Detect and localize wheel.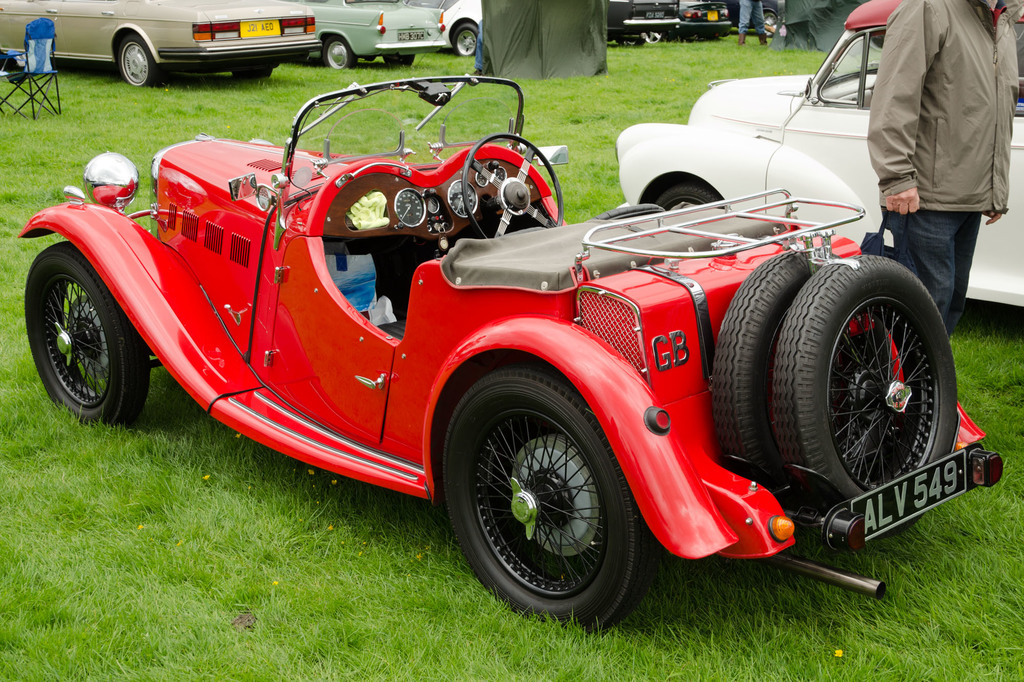
Localized at bbox(451, 18, 484, 56).
